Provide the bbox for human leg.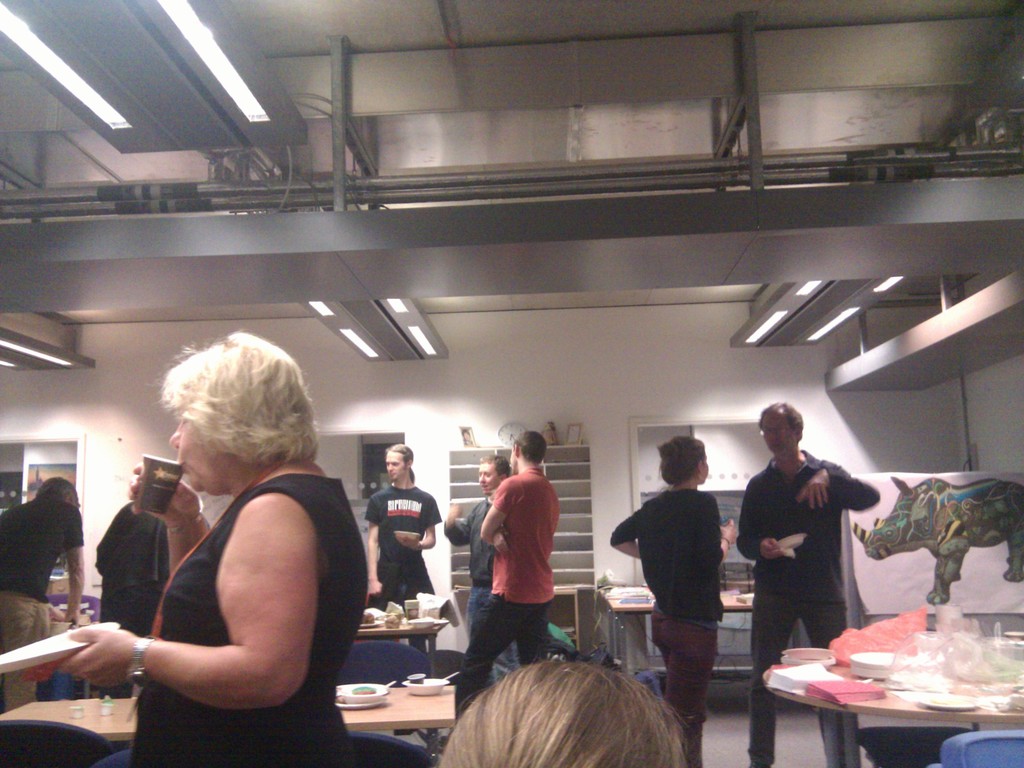
(459,597,554,711).
